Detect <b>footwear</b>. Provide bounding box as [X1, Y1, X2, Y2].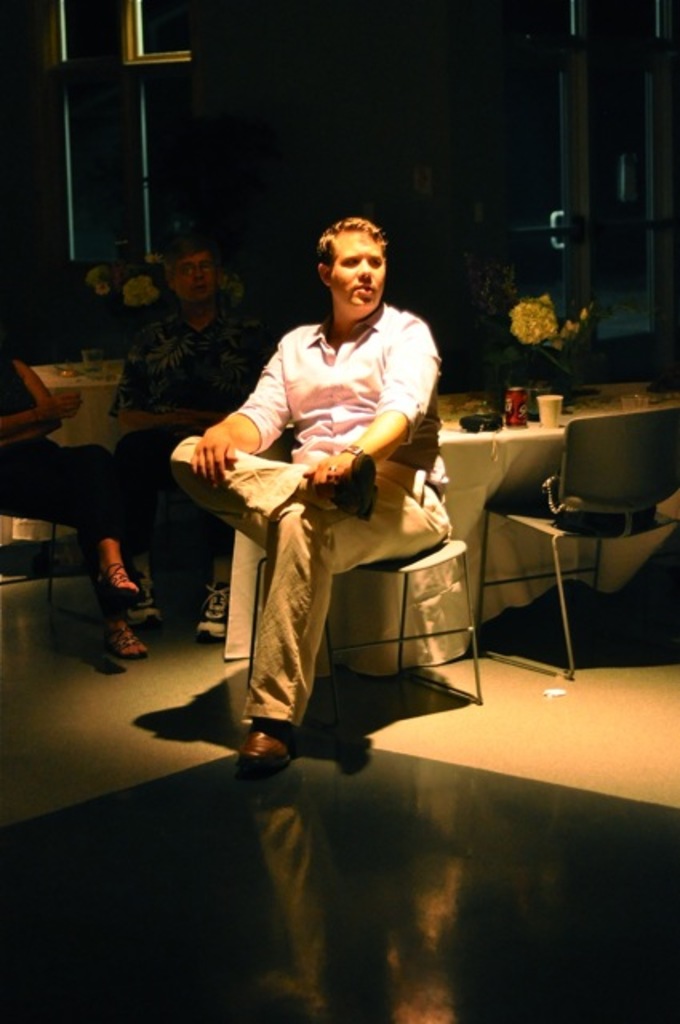
[307, 448, 376, 515].
